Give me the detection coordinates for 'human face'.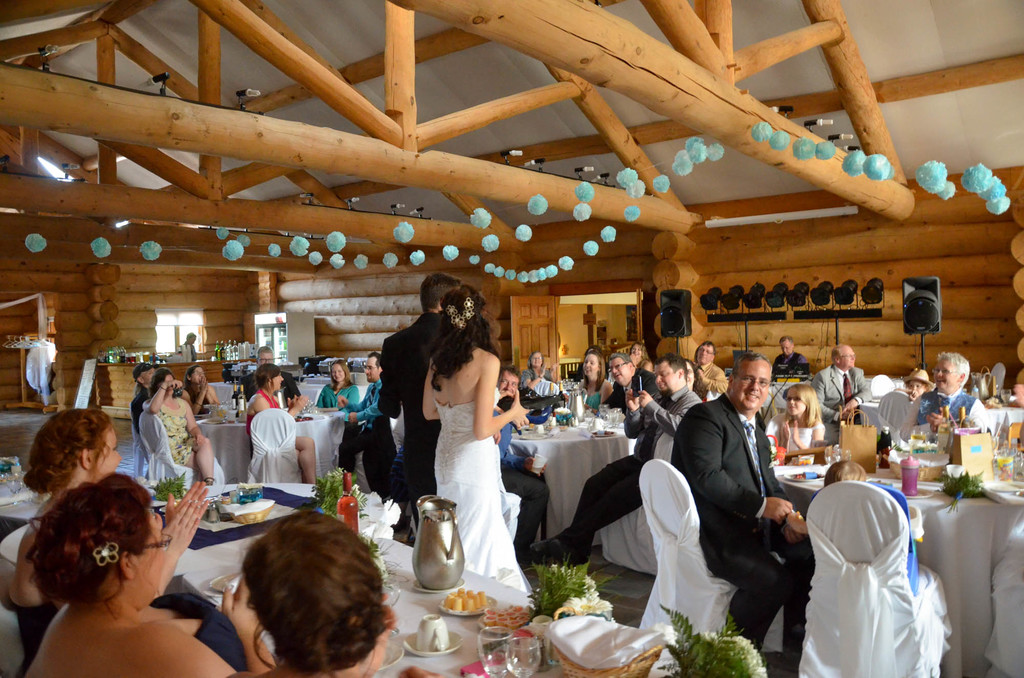
{"left": 783, "top": 340, "right": 796, "bottom": 352}.
